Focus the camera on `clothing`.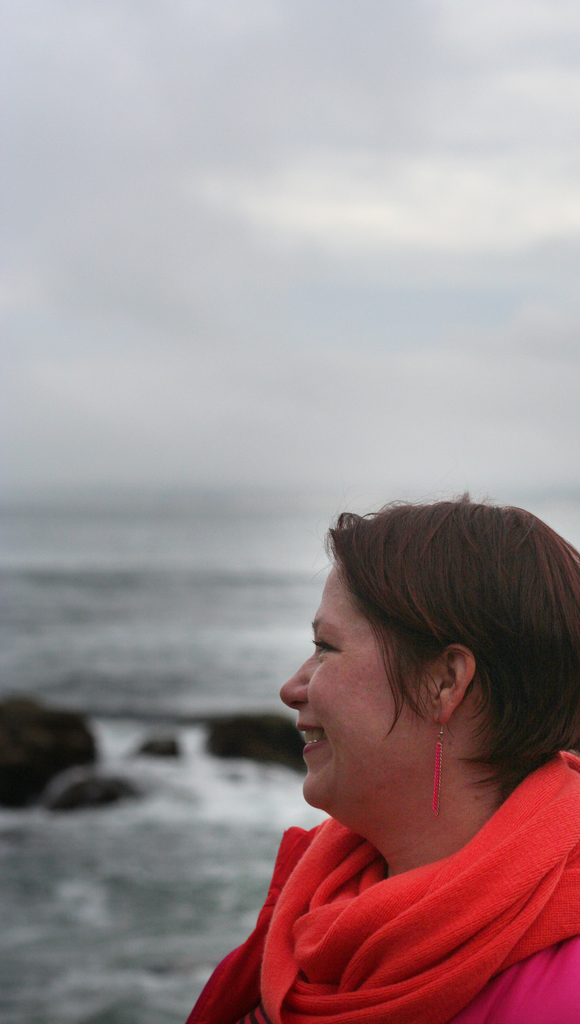
Focus region: locate(180, 751, 579, 1023).
